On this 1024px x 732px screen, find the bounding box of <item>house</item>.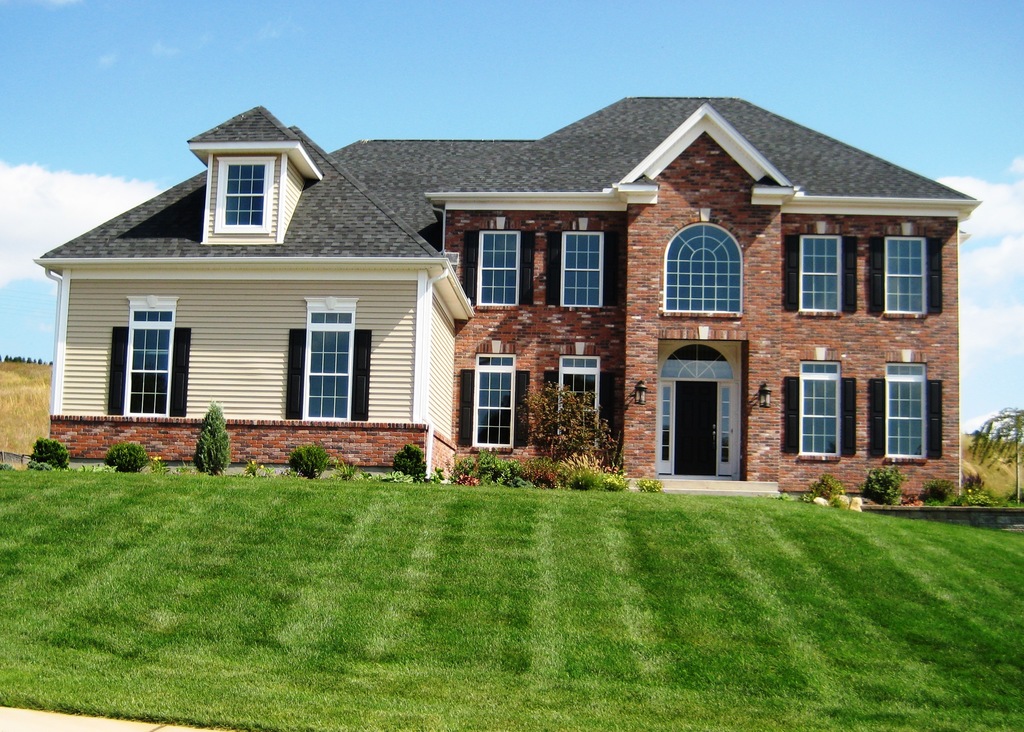
Bounding box: (31, 90, 986, 494).
